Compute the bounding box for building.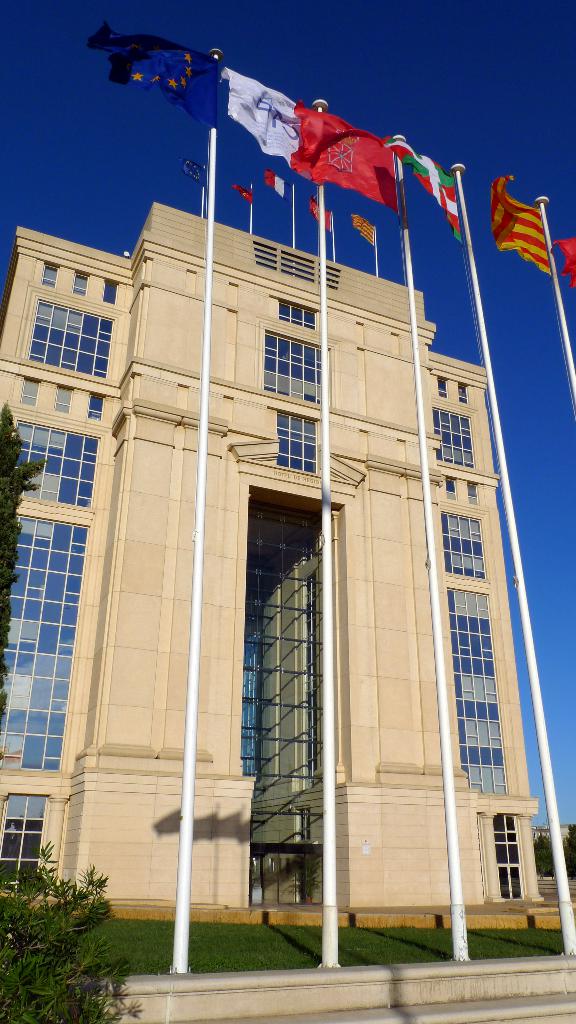
(0,200,547,914).
